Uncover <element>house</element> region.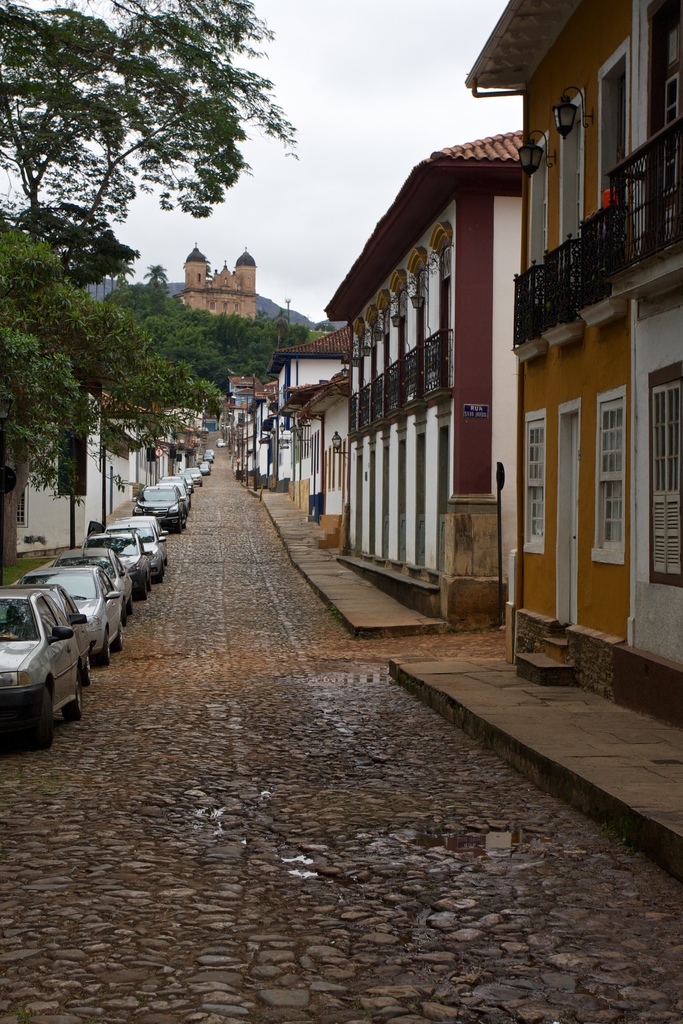
Uncovered: Rect(337, 140, 511, 612).
